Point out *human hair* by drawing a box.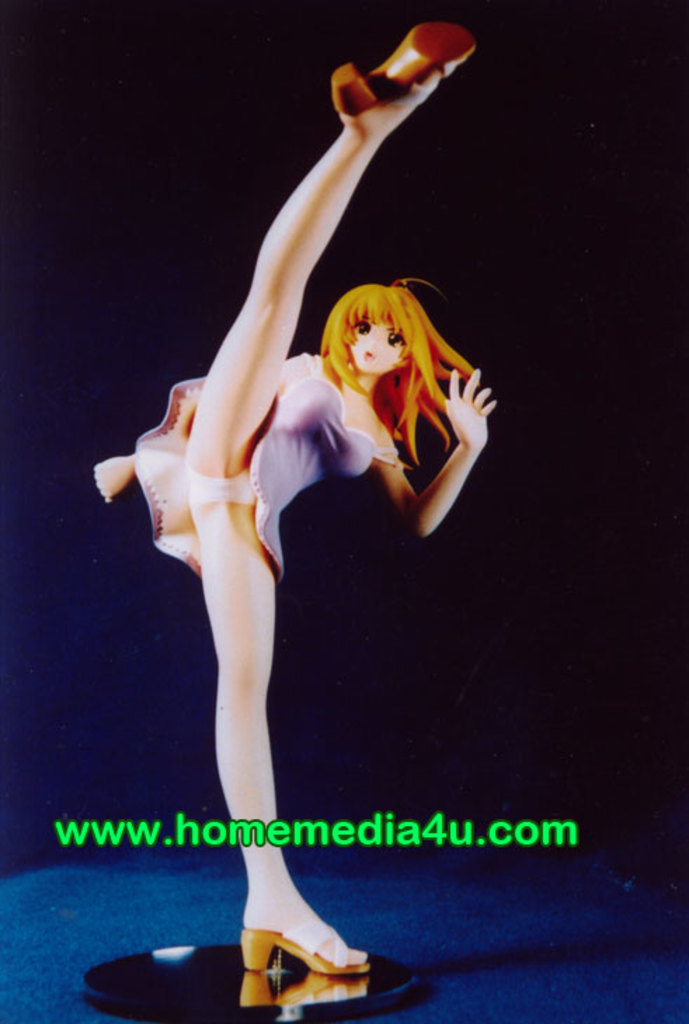
select_region(310, 252, 473, 429).
